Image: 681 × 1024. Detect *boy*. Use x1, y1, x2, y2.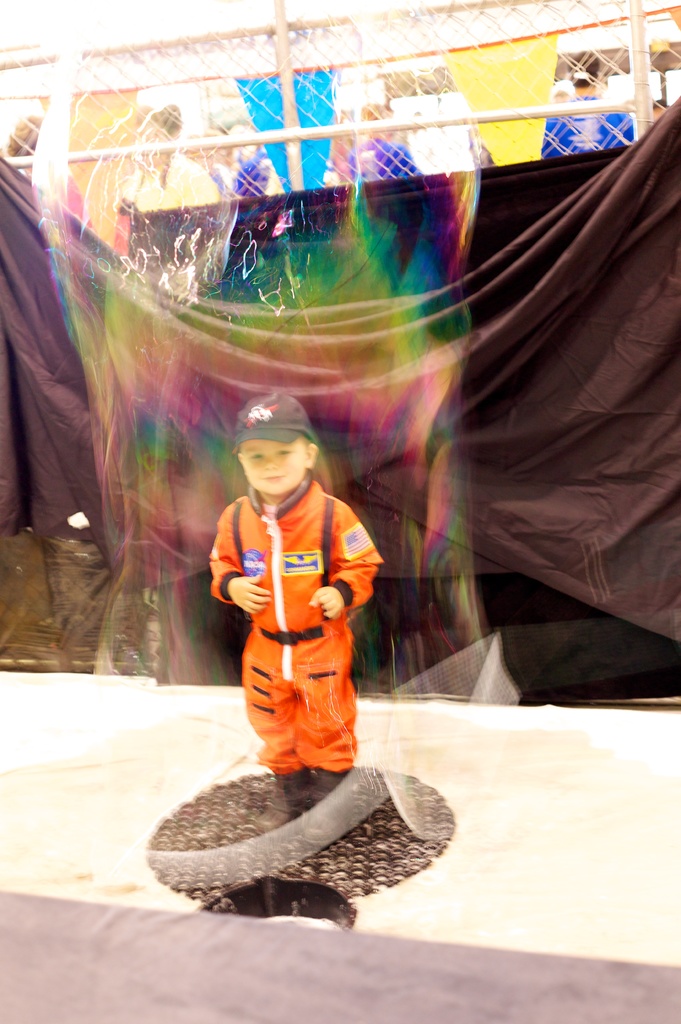
217, 396, 380, 758.
